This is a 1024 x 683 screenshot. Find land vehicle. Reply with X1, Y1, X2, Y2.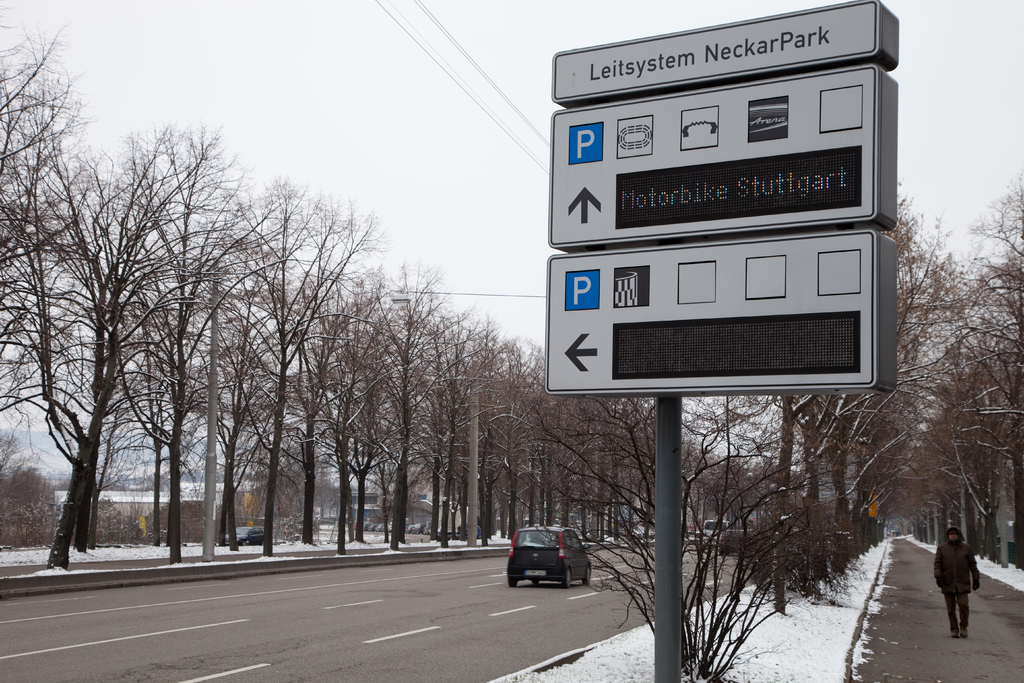
506, 536, 600, 597.
